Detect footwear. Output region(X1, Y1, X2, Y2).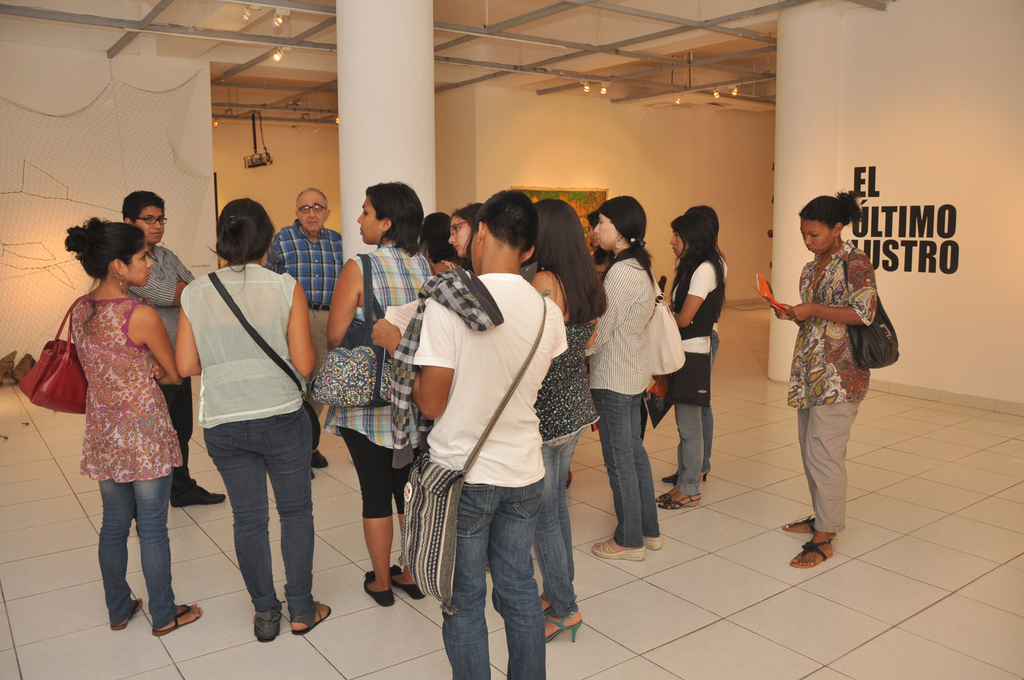
region(540, 604, 582, 639).
